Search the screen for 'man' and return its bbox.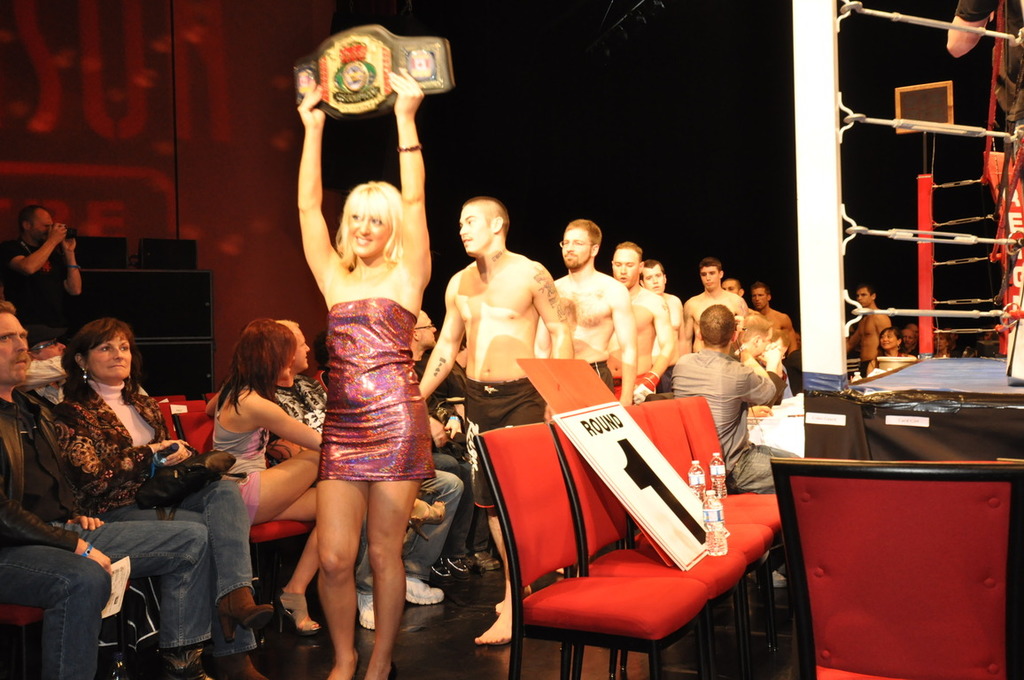
Found: bbox(597, 238, 666, 410).
